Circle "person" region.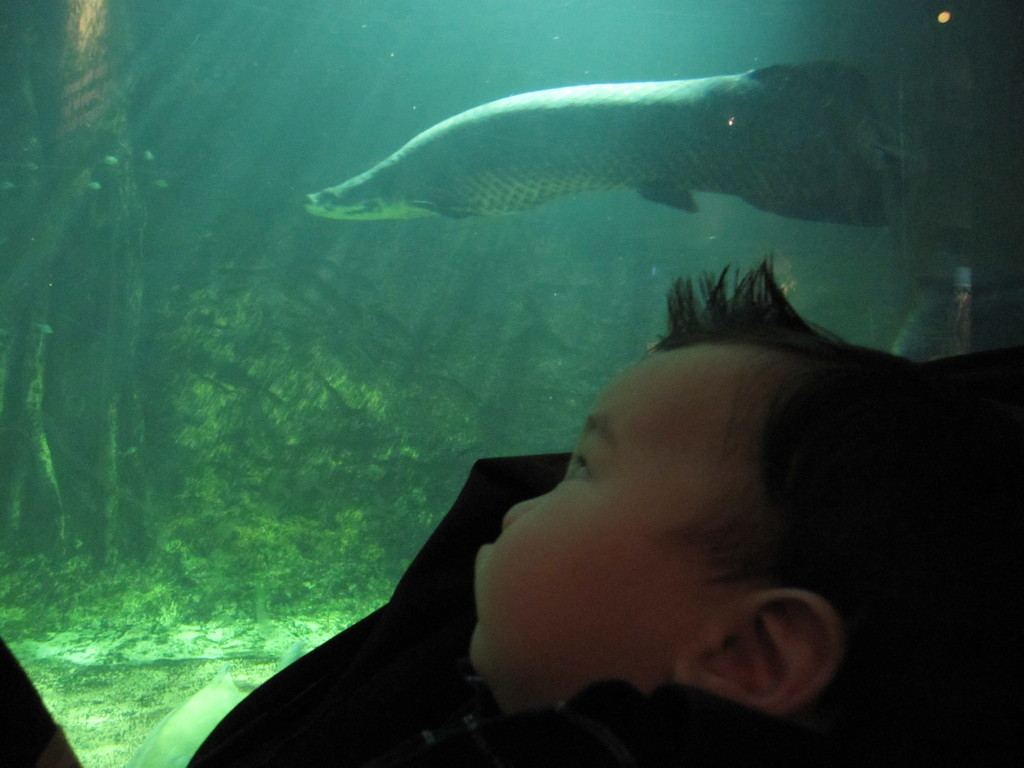
Region: locate(188, 252, 1023, 767).
